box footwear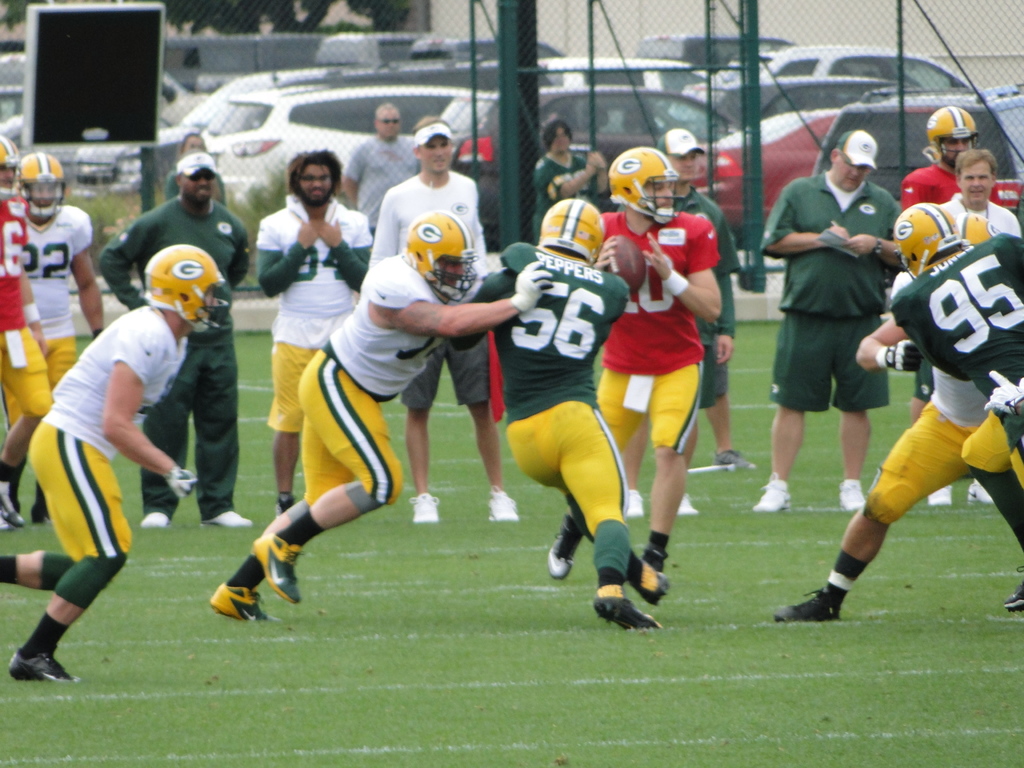
(641, 545, 667, 572)
